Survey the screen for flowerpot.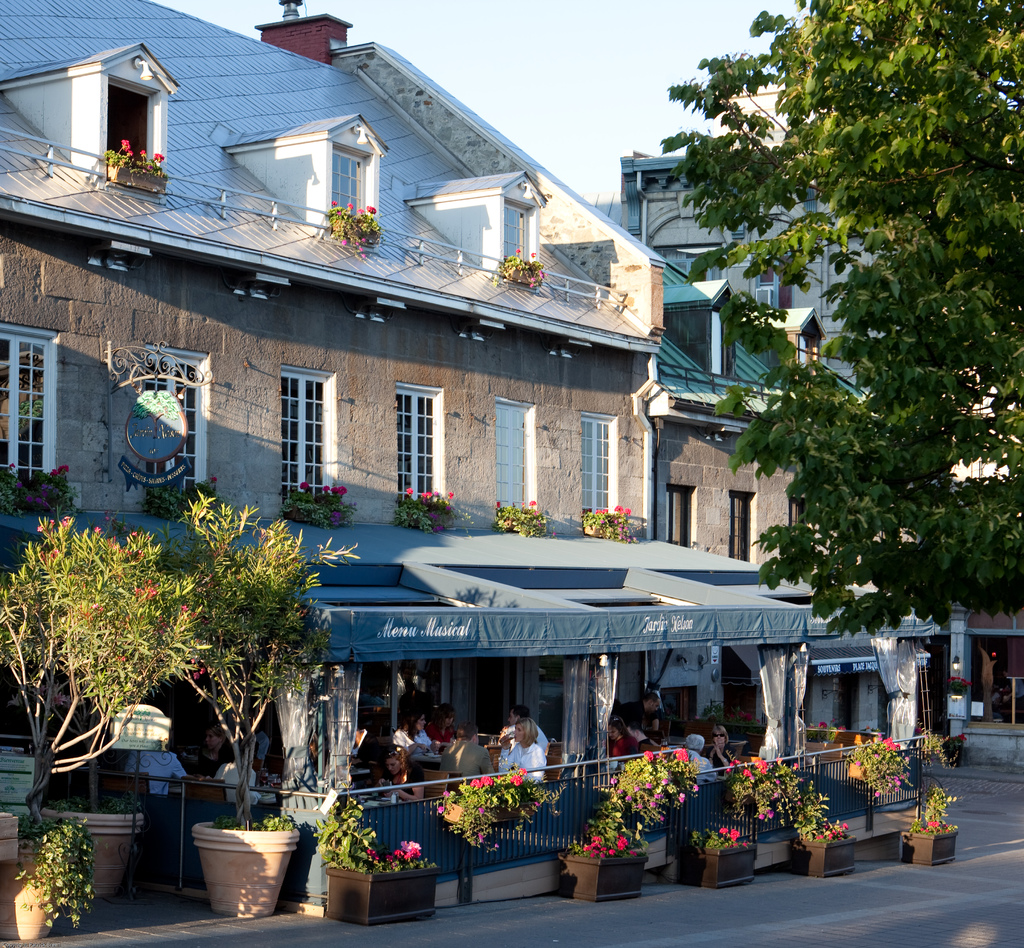
Survey found: (41, 806, 143, 899).
